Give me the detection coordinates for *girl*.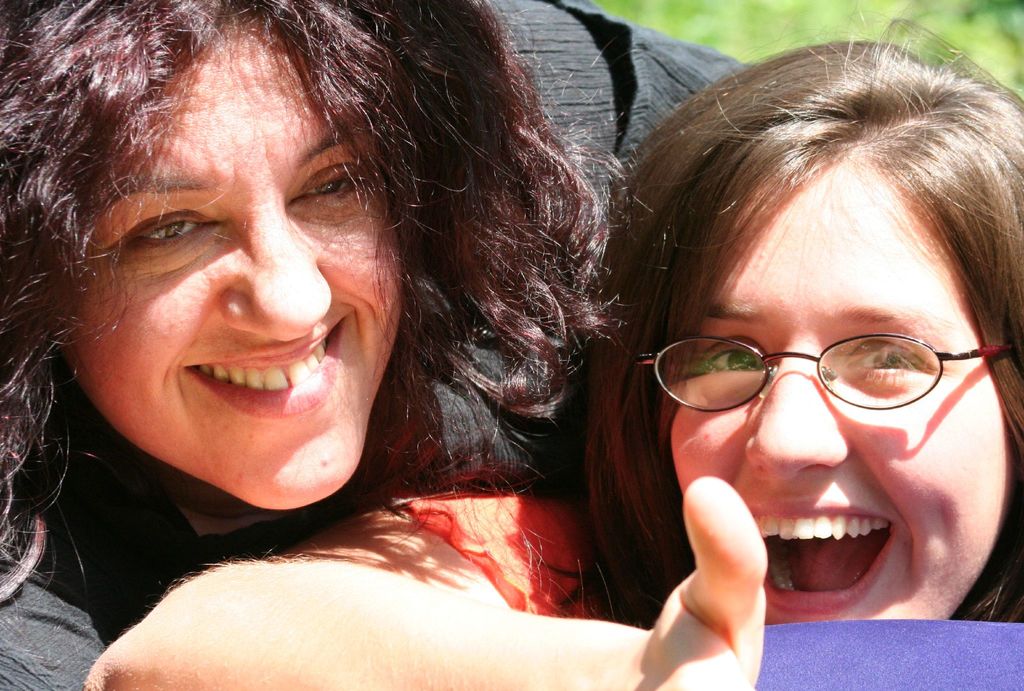
(0,0,751,690).
